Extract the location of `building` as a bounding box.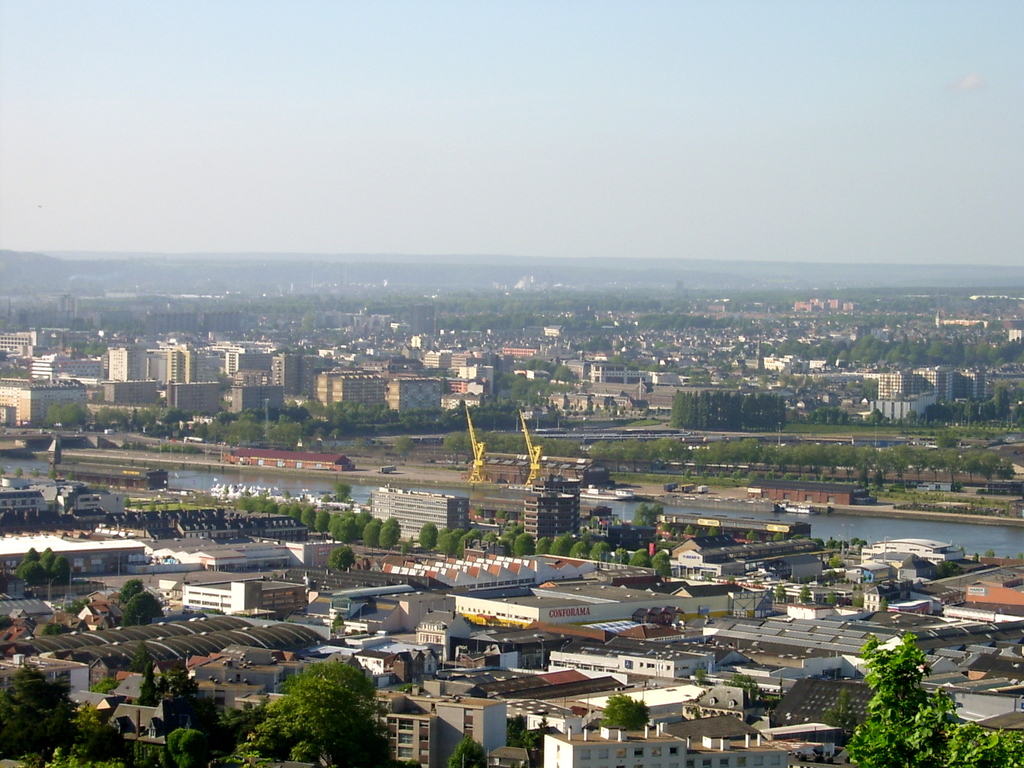
[933,311,948,325].
